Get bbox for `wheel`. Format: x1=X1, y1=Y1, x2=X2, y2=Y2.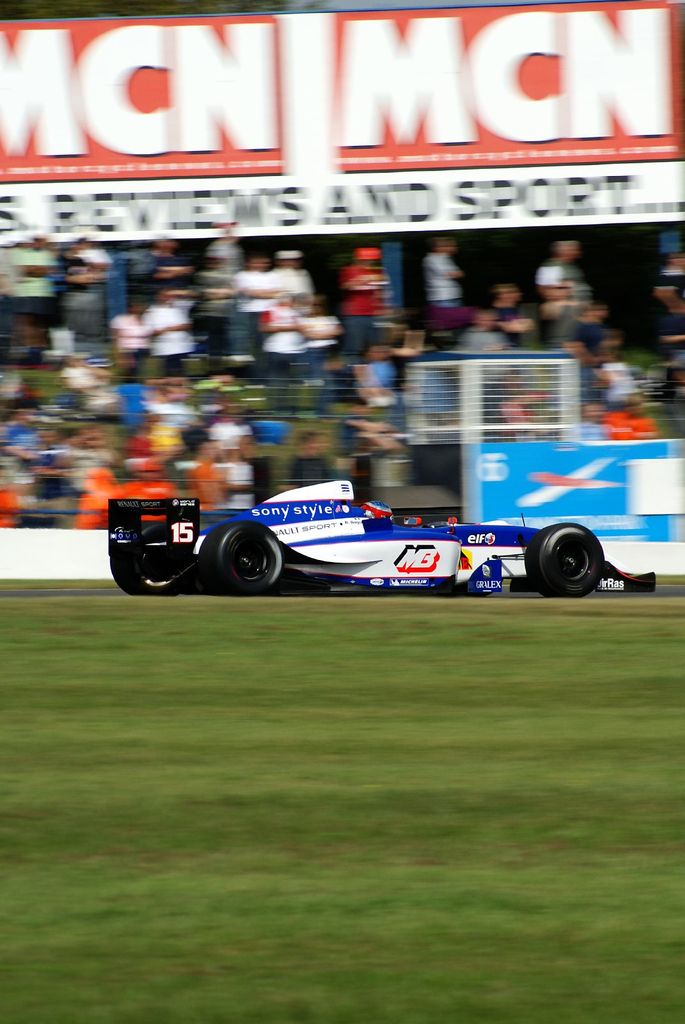
x1=201, y1=522, x2=282, y2=587.
